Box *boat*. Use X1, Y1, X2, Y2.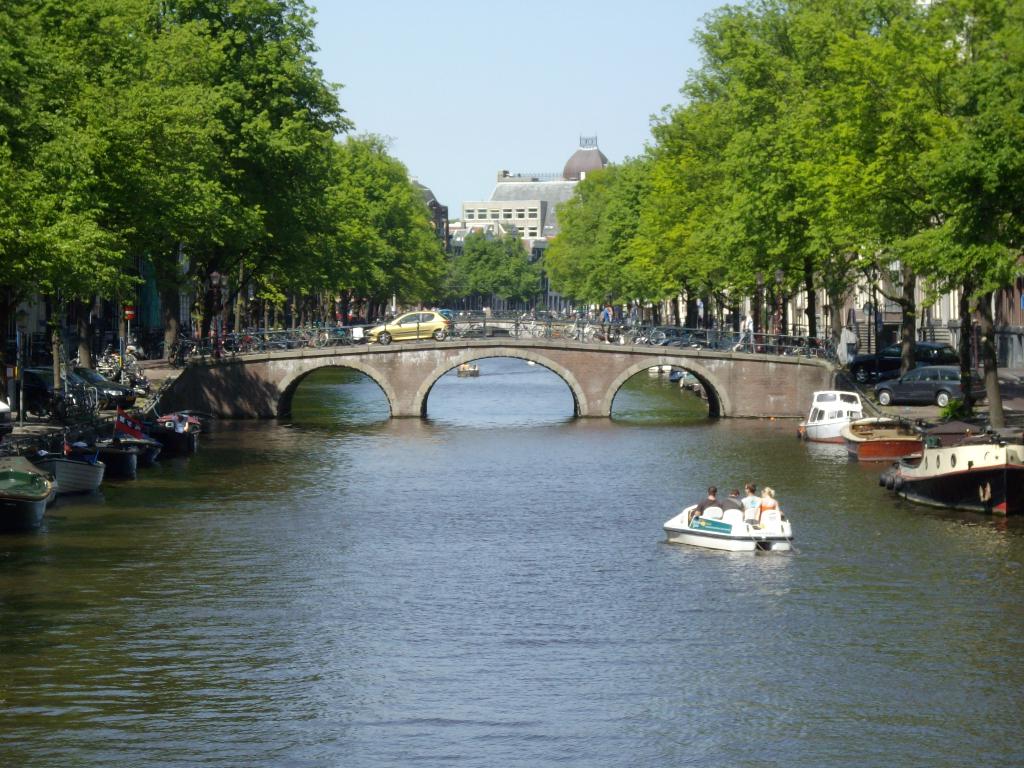
700, 392, 710, 401.
